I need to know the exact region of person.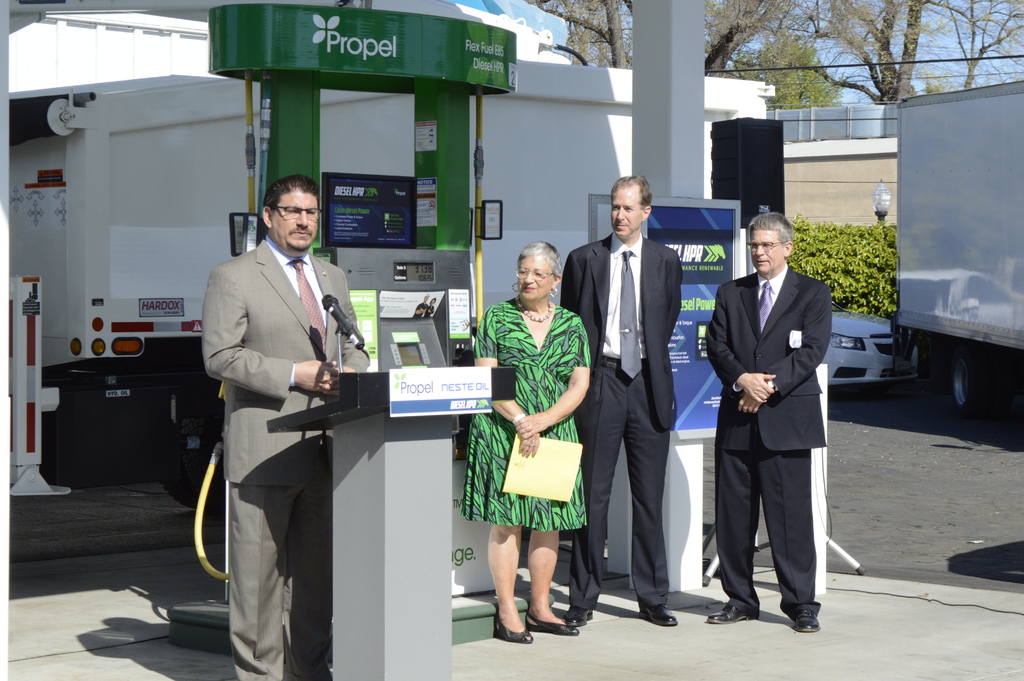
Region: (557, 174, 686, 628).
